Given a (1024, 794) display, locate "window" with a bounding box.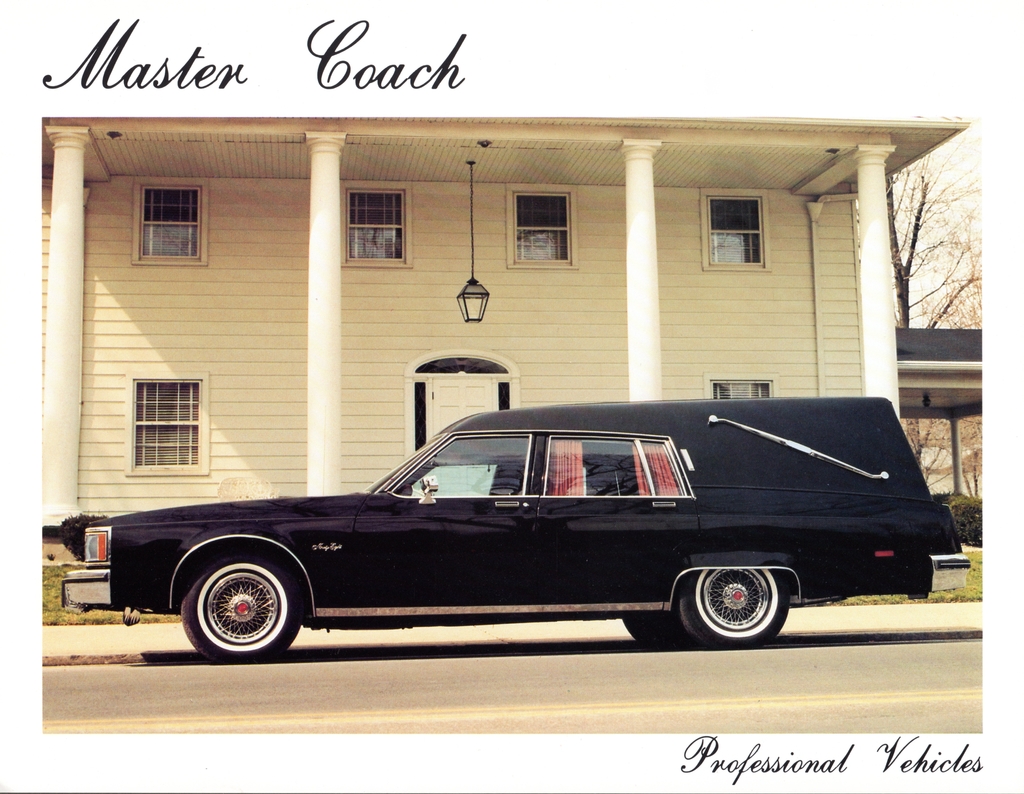
Located: <bbox>698, 189, 771, 270</bbox>.
